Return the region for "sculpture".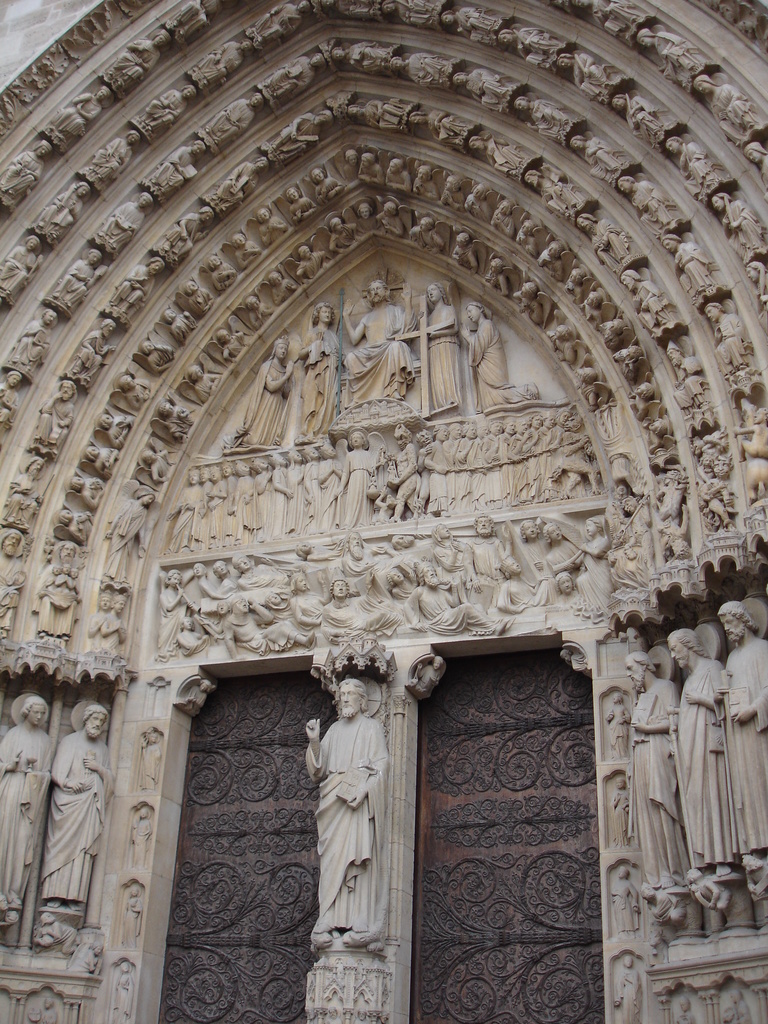
619,645,700,895.
